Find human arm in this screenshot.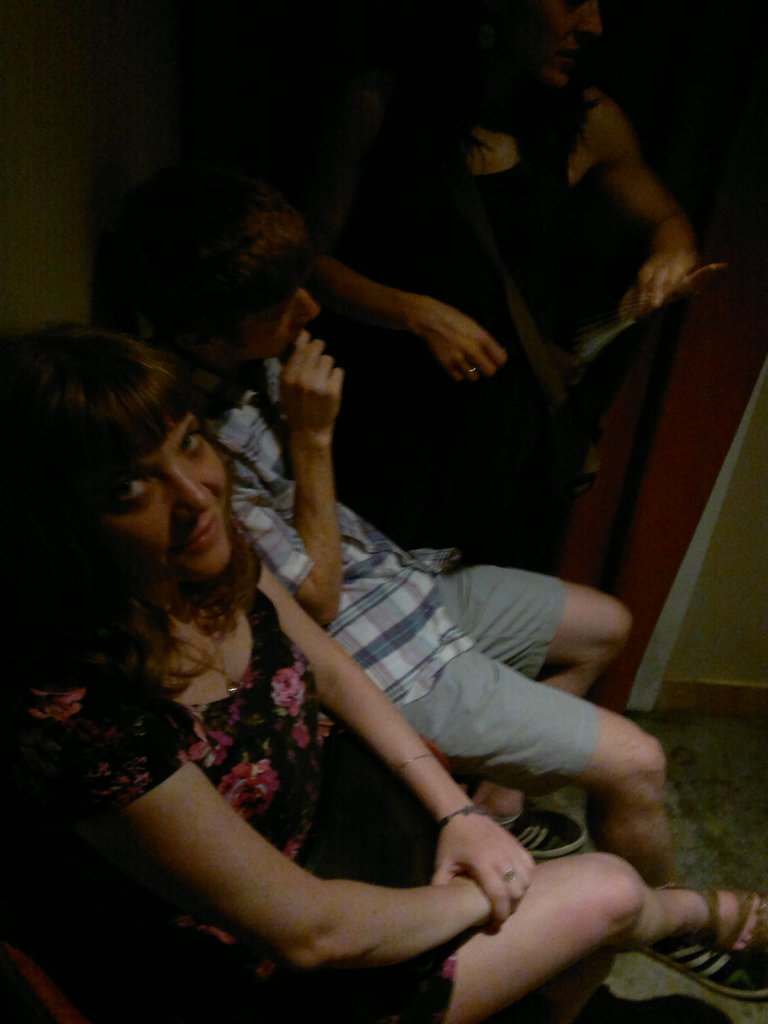
The bounding box for human arm is bbox=(260, 563, 542, 928).
